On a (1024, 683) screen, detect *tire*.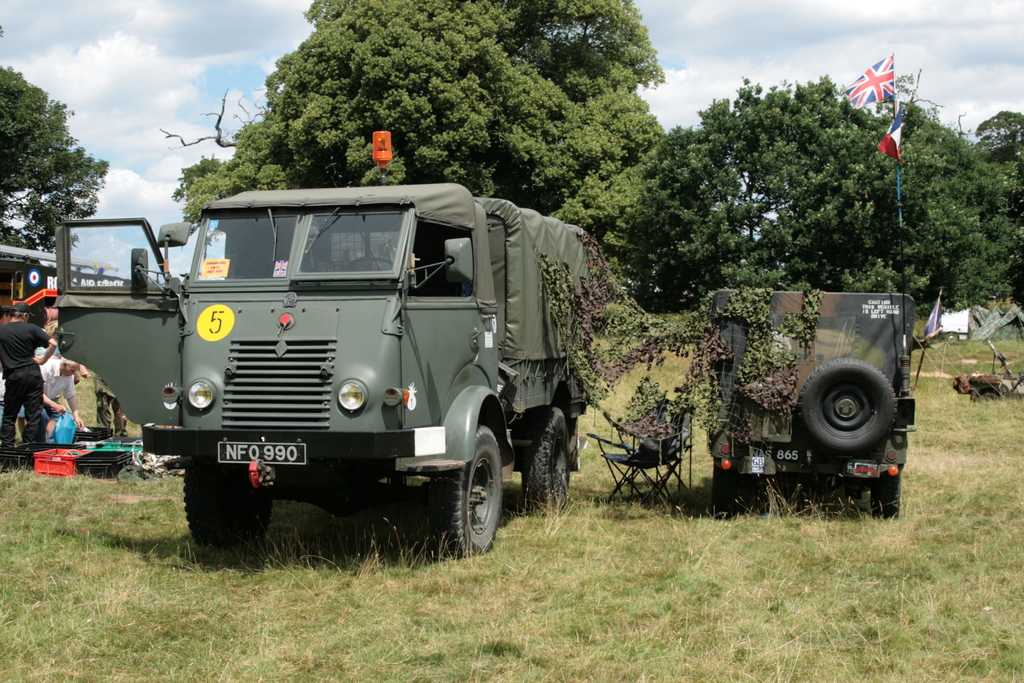
BBox(522, 407, 570, 512).
